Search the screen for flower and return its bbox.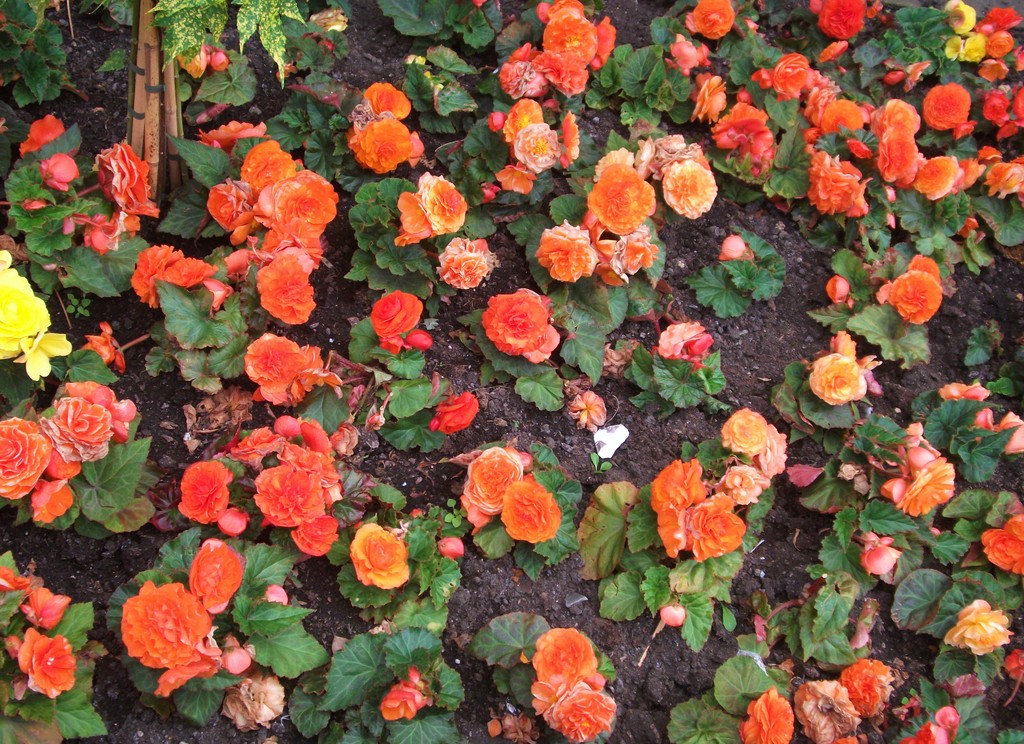
Found: 378,671,426,718.
